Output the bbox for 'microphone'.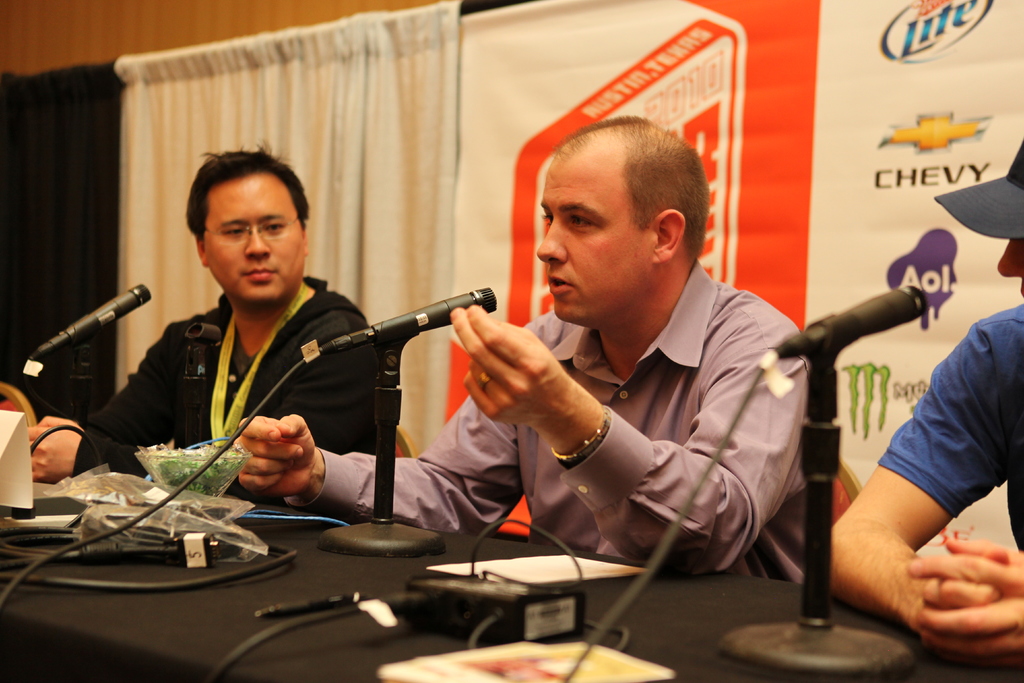
<region>770, 283, 929, 363</region>.
